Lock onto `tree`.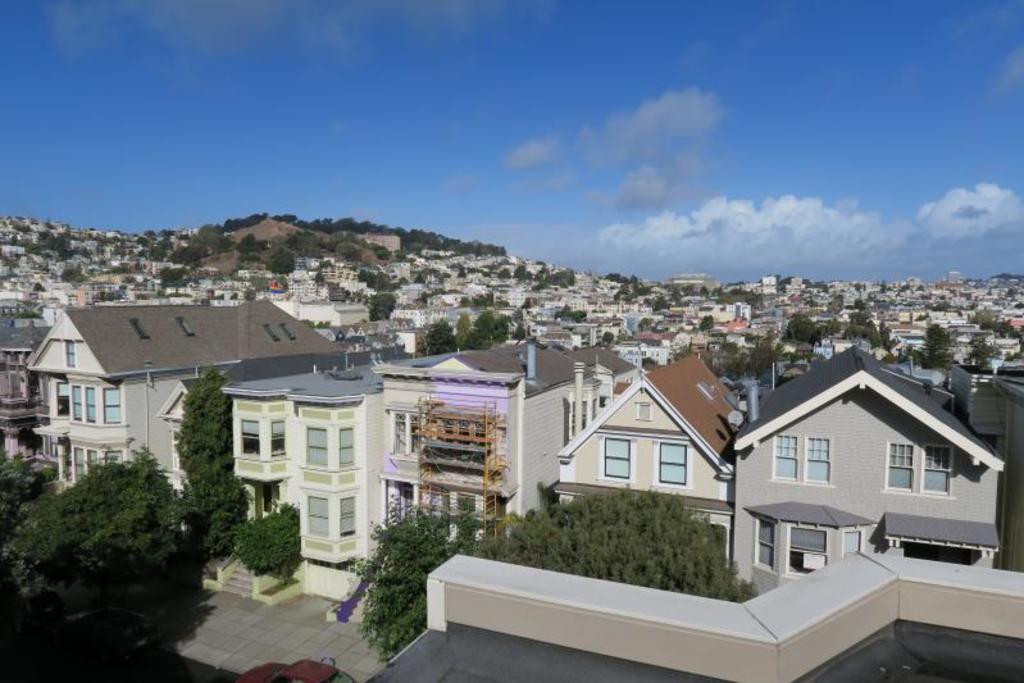
Locked: l=783, t=310, r=837, b=343.
